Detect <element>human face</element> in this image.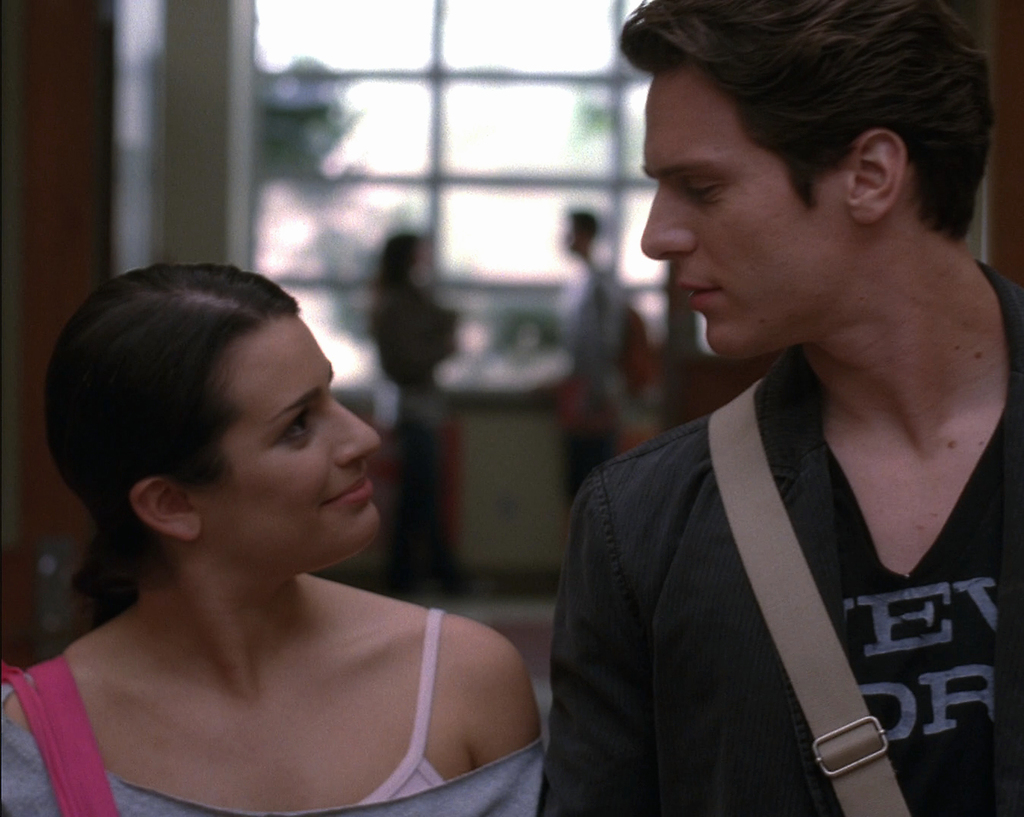
Detection: [636, 57, 853, 356].
